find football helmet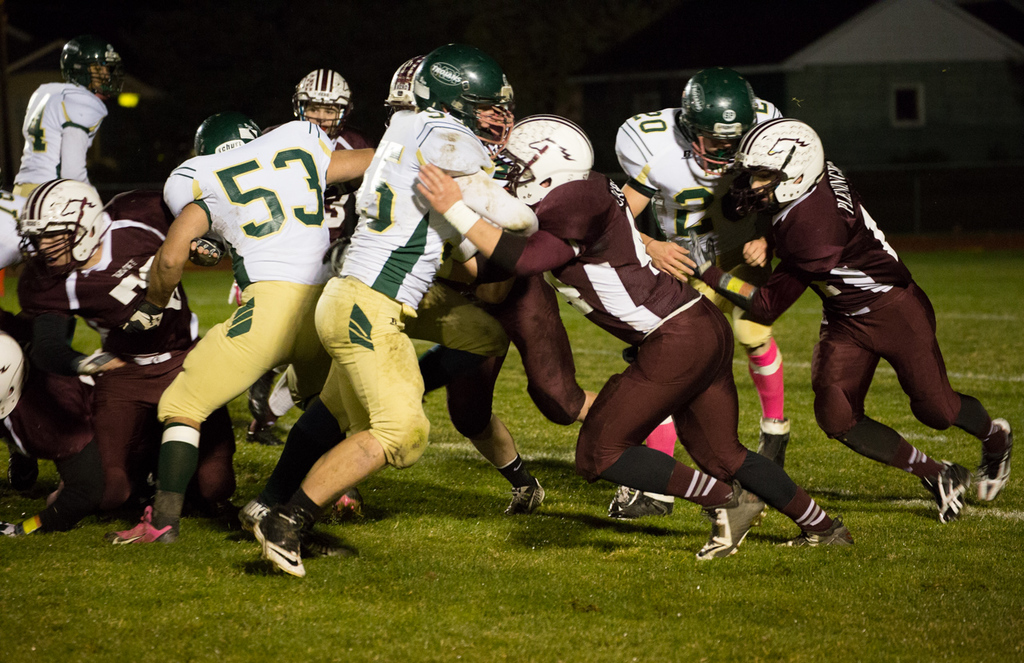
bbox=(290, 68, 356, 136)
